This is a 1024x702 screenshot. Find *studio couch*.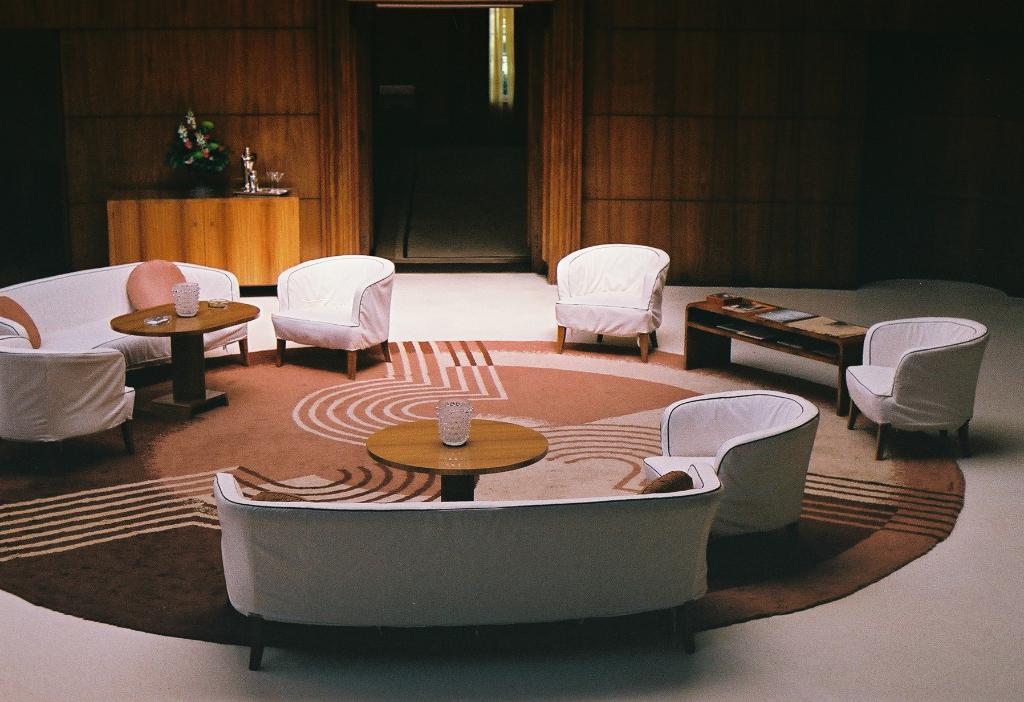
Bounding box: [268,253,388,372].
